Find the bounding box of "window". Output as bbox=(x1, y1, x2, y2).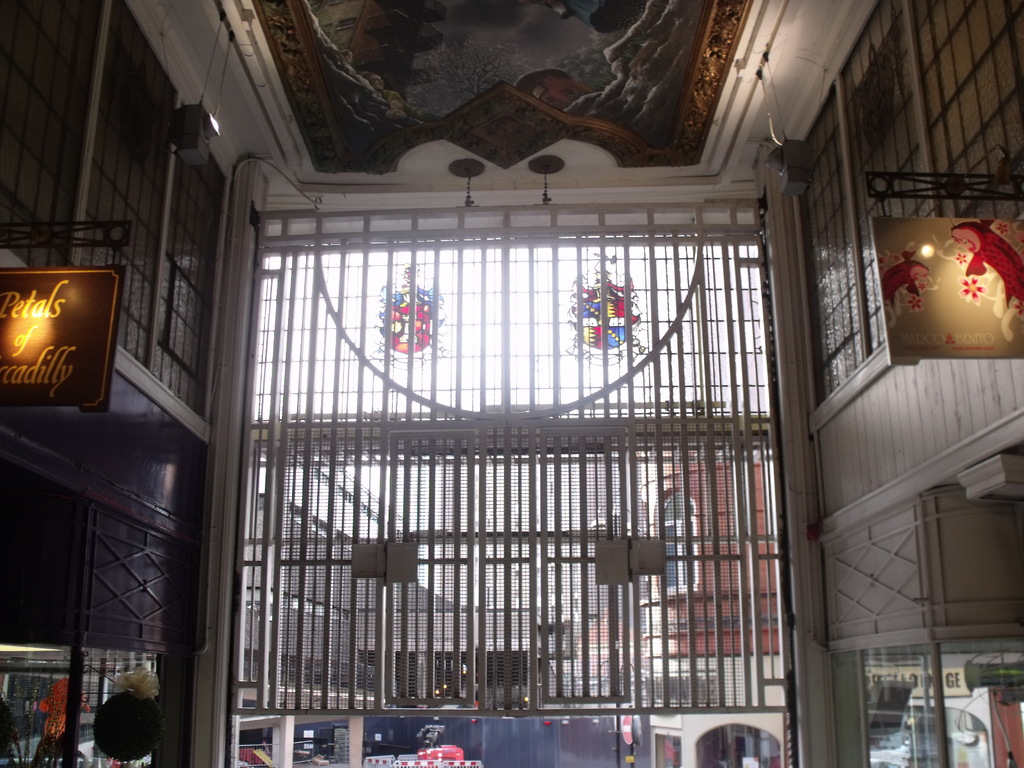
bbox=(280, 152, 781, 684).
